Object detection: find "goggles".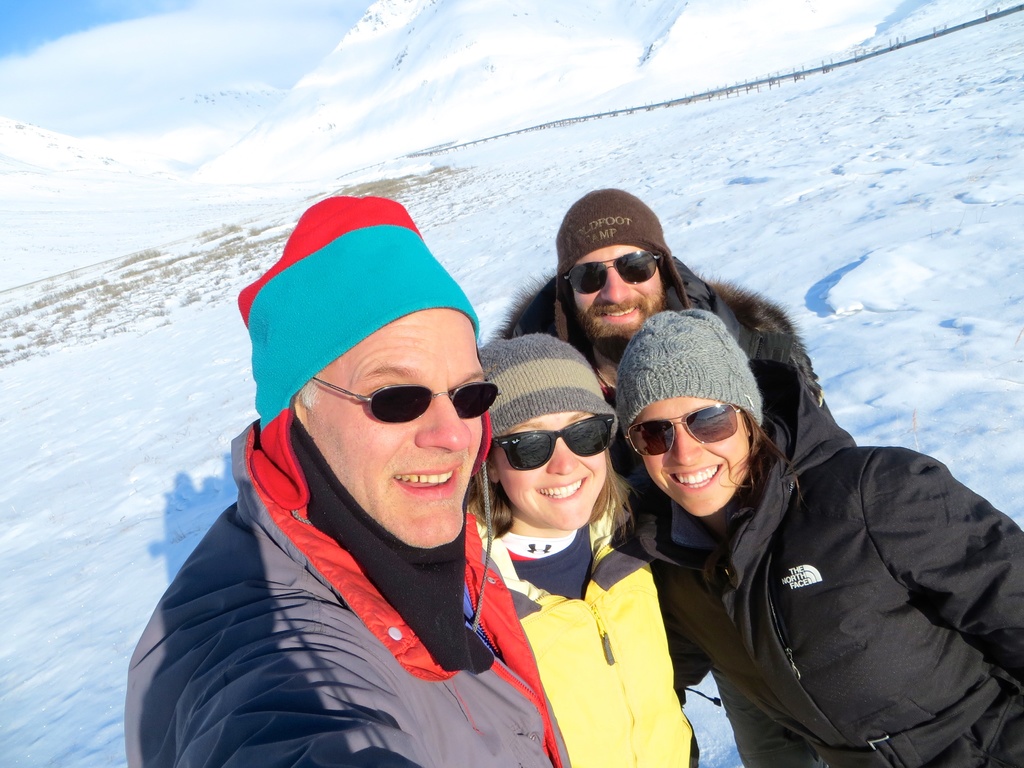
[625,412,742,455].
